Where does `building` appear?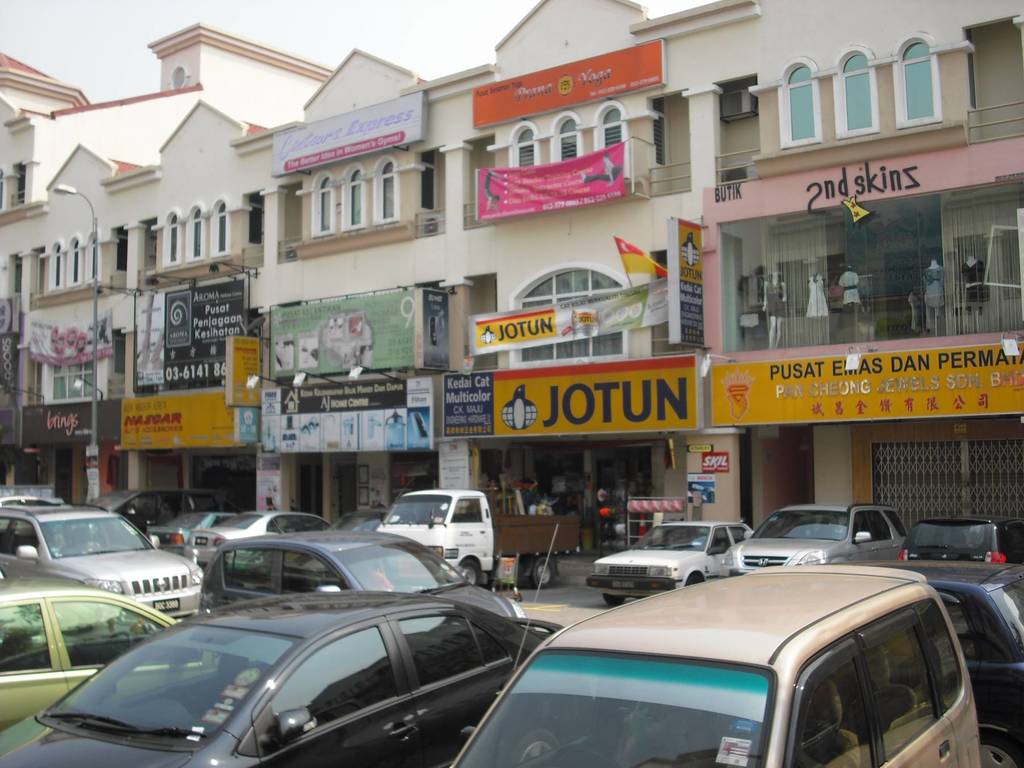
Appears at (x1=0, y1=0, x2=1023, y2=564).
